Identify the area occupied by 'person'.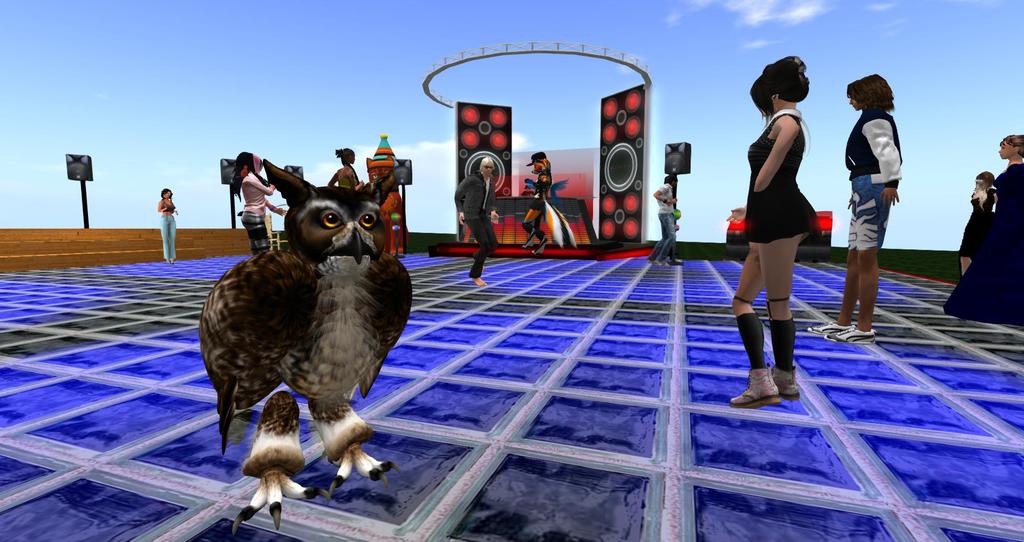
Area: Rect(228, 150, 291, 263).
